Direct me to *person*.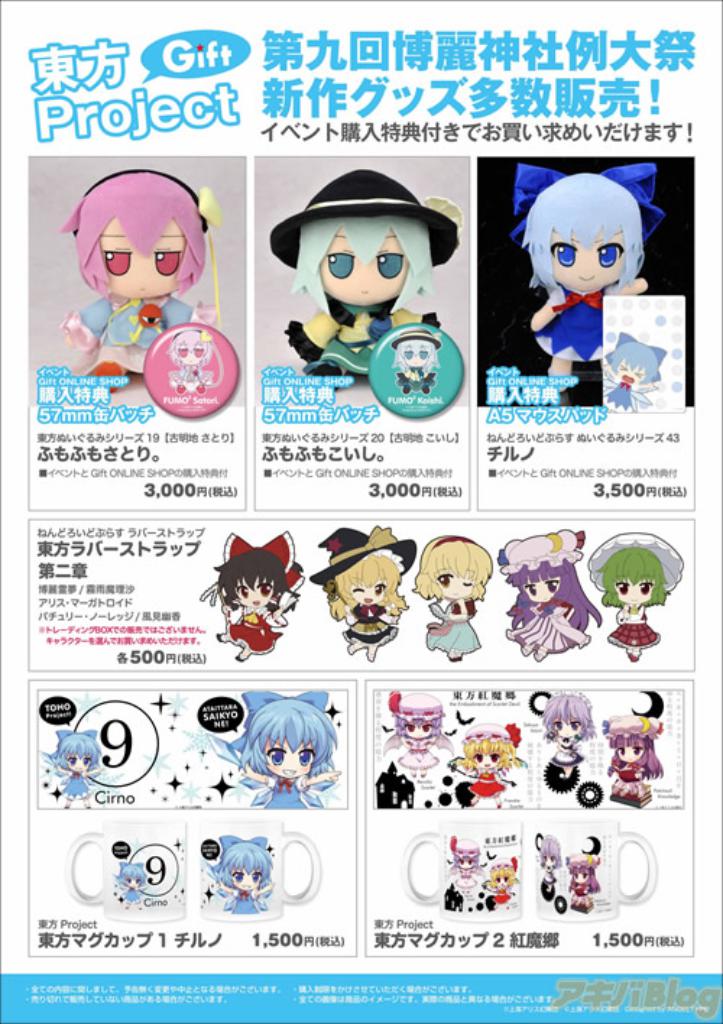
Direction: locate(195, 531, 304, 664).
